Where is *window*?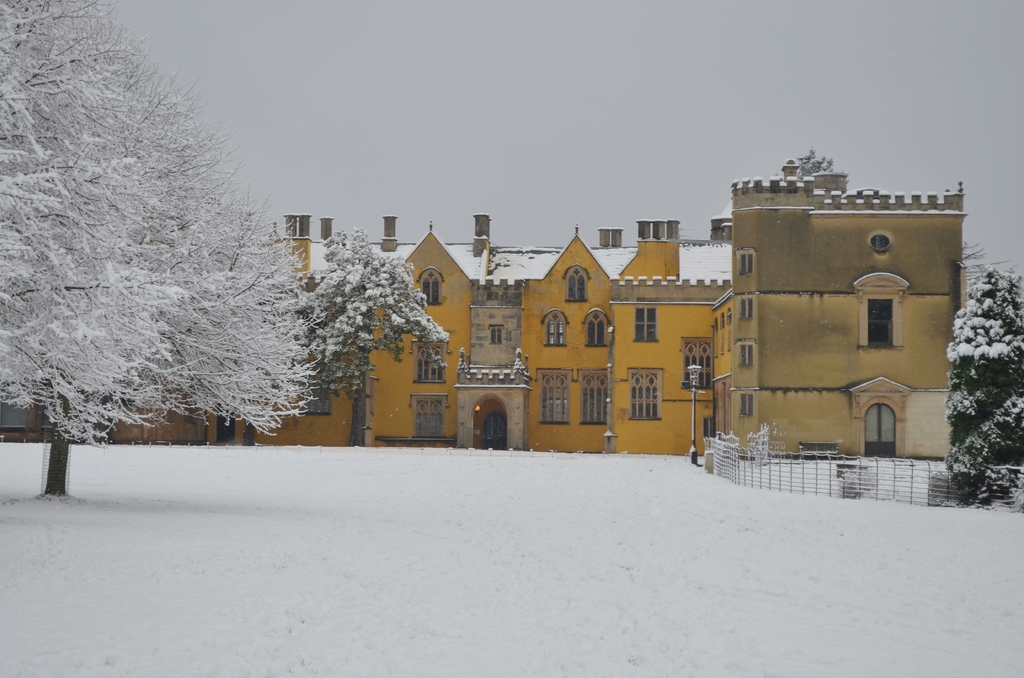
BBox(632, 307, 659, 342).
